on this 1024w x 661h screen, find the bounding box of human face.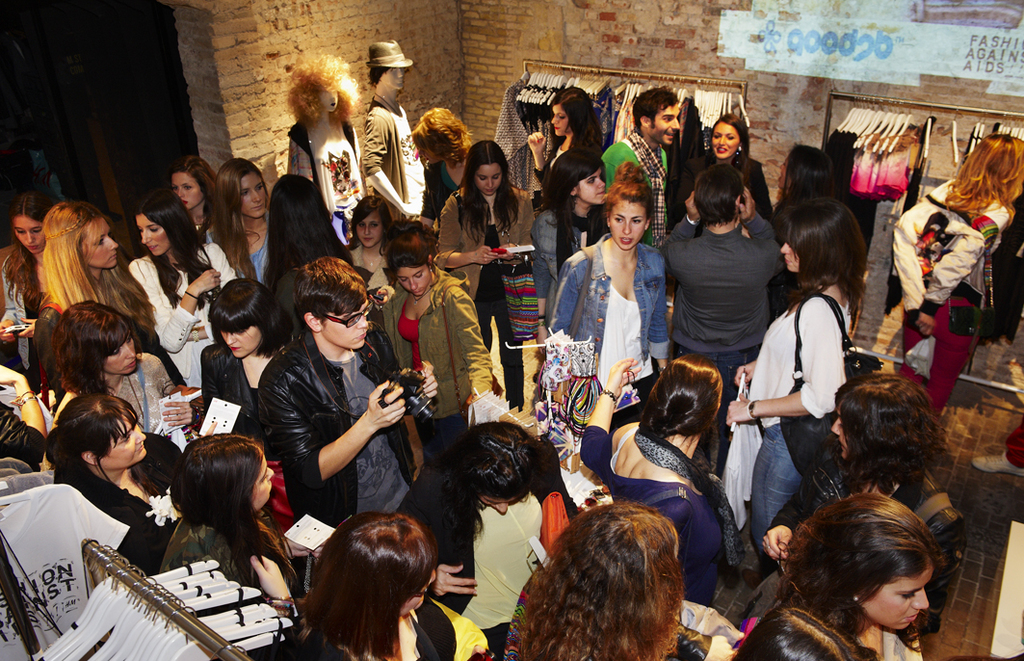
Bounding box: detection(480, 498, 518, 516).
